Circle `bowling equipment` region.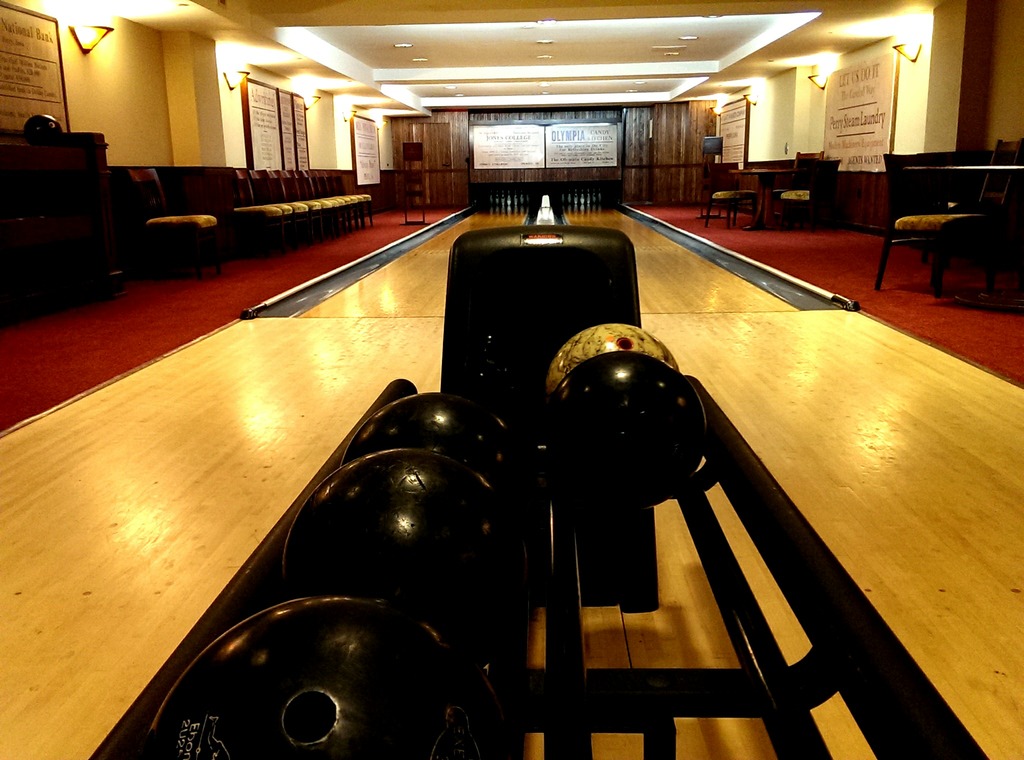
Region: l=548, t=350, r=709, b=508.
